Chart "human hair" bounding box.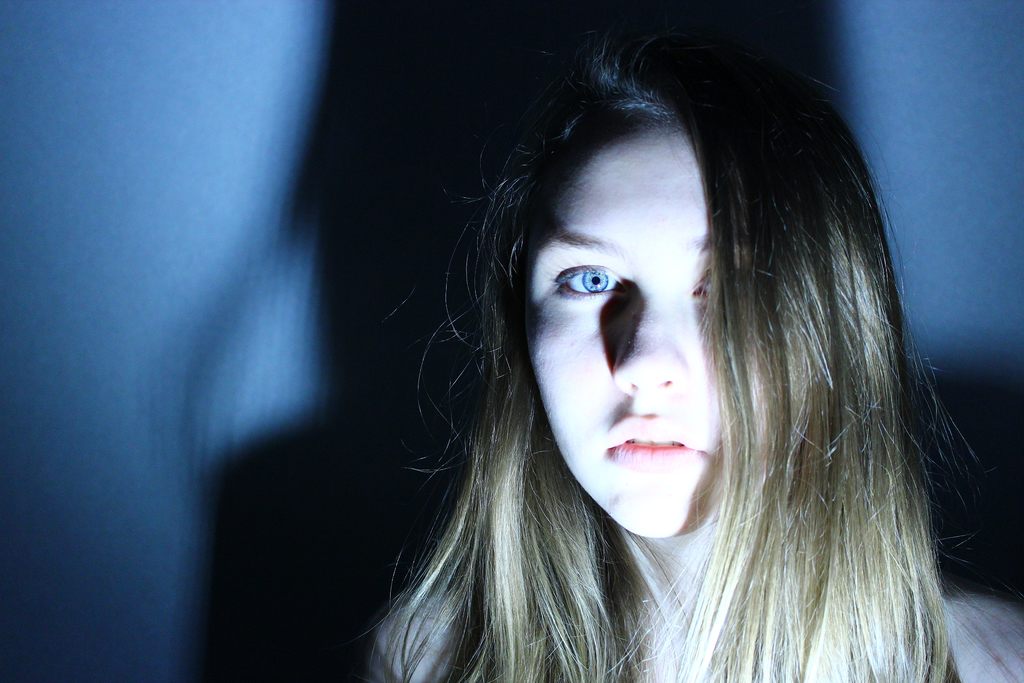
Charted: [334, 38, 962, 682].
